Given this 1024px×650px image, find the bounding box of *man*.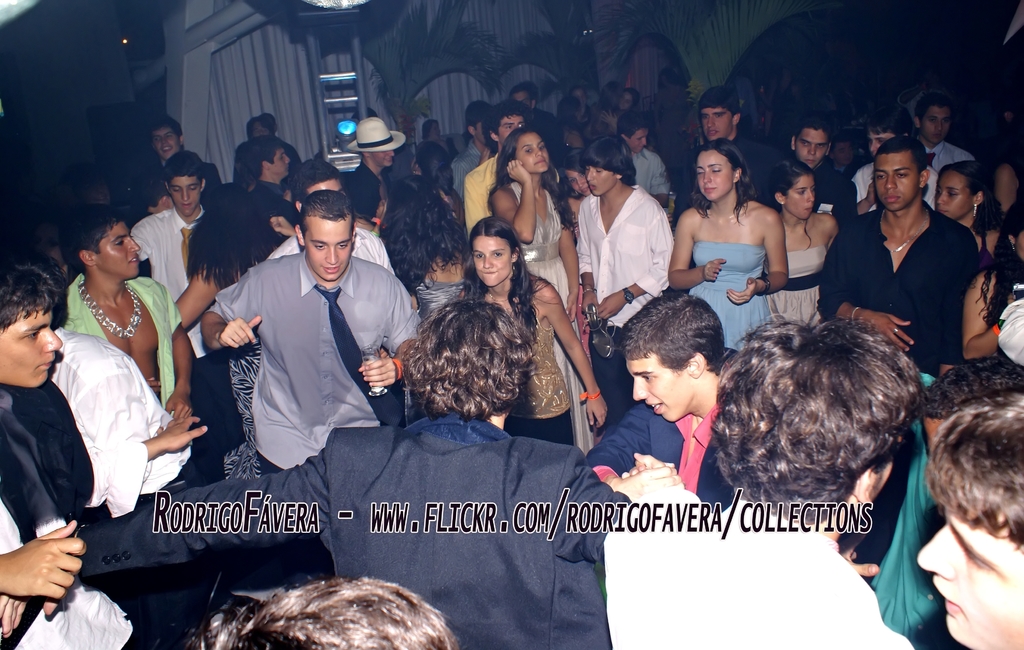
locate(781, 116, 856, 218).
